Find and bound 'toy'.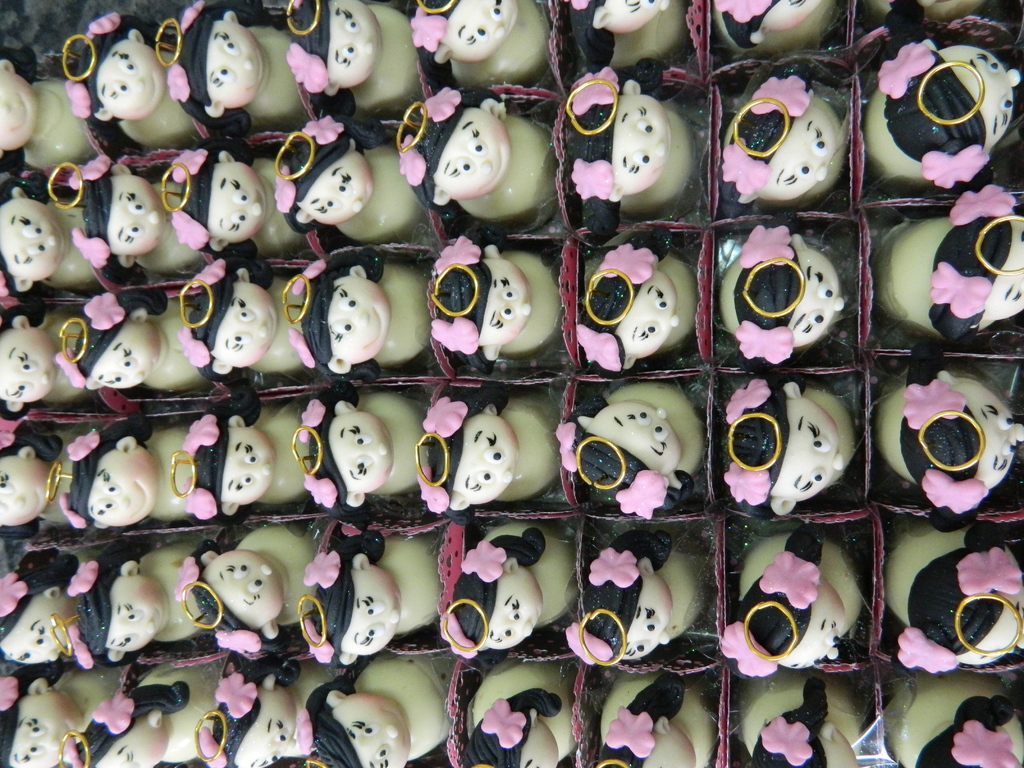
Bound: crop(880, 674, 1023, 767).
